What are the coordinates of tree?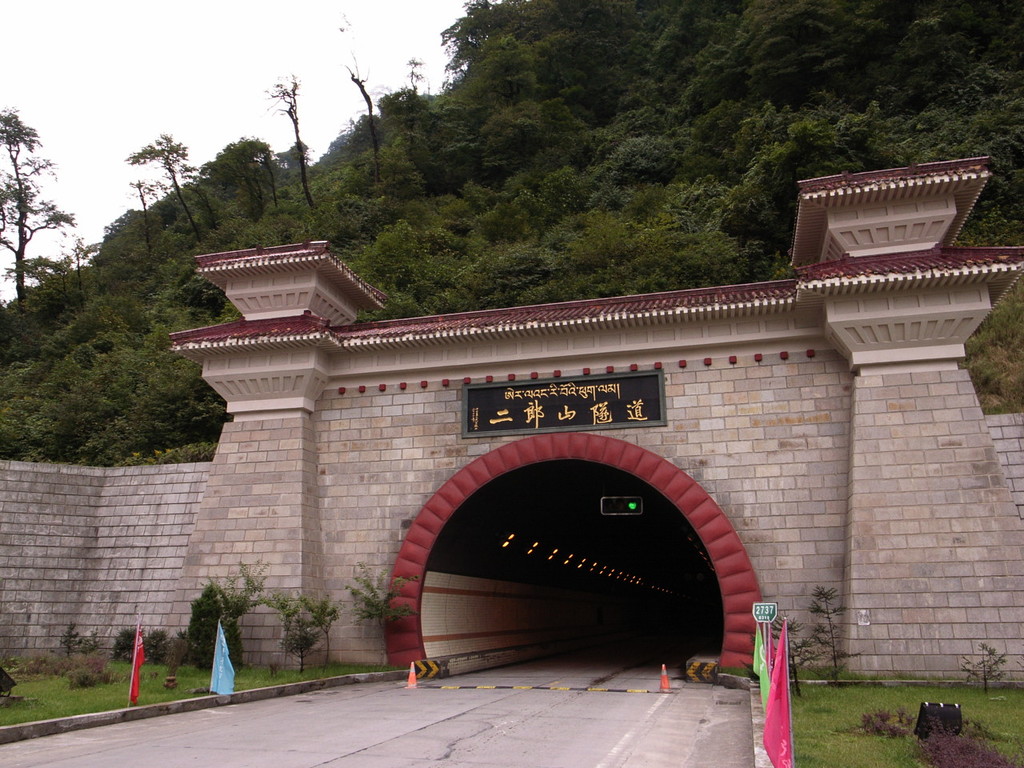
<region>406, 58, 426, 138</region>.
